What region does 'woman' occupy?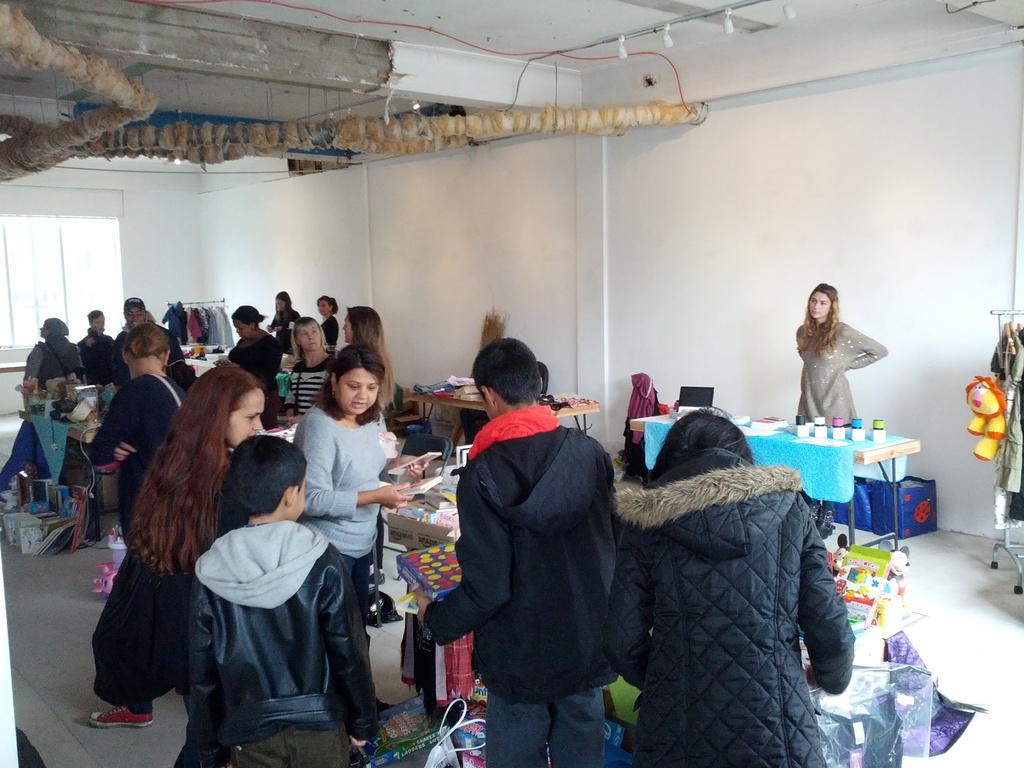
[x1=280, y1=313, x2=340, y2=426].
